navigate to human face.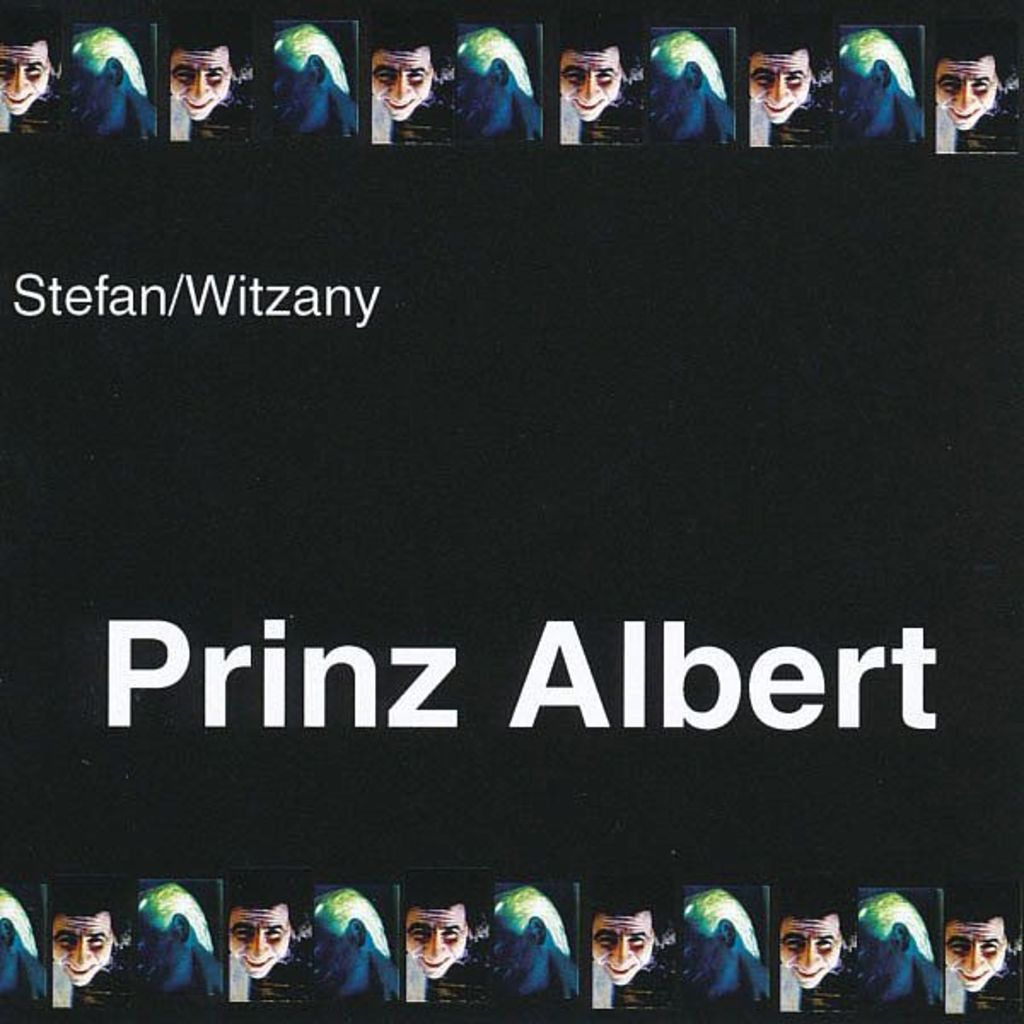
Navigation target: [x1=225, y1=911, x2=292, y2=978].
